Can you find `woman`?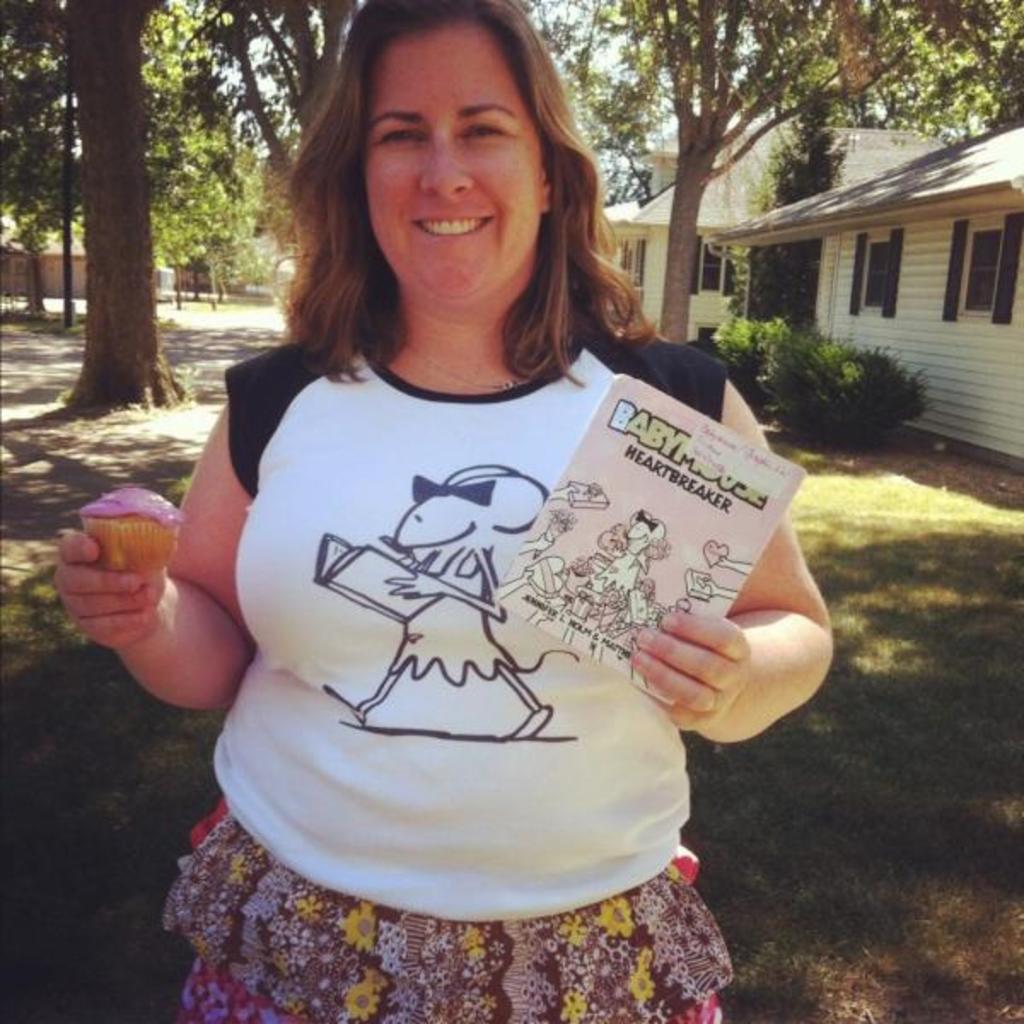
Yes, bounding box: select_region(102, 44, 831, 1010).
